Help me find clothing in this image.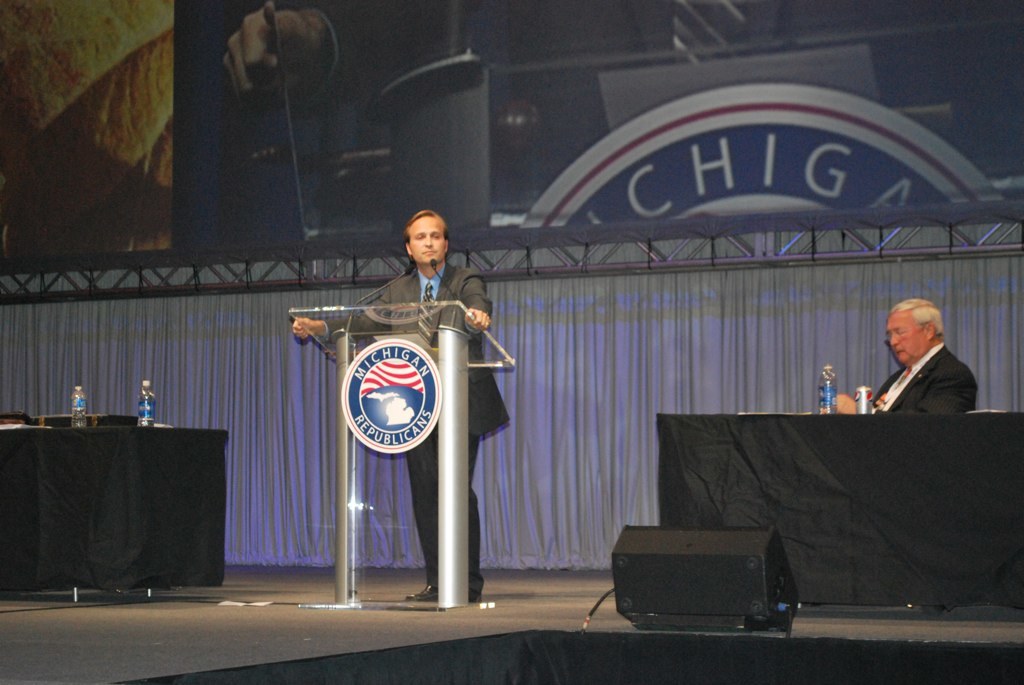
Found it: BBox(291, 260, 494, 608).
